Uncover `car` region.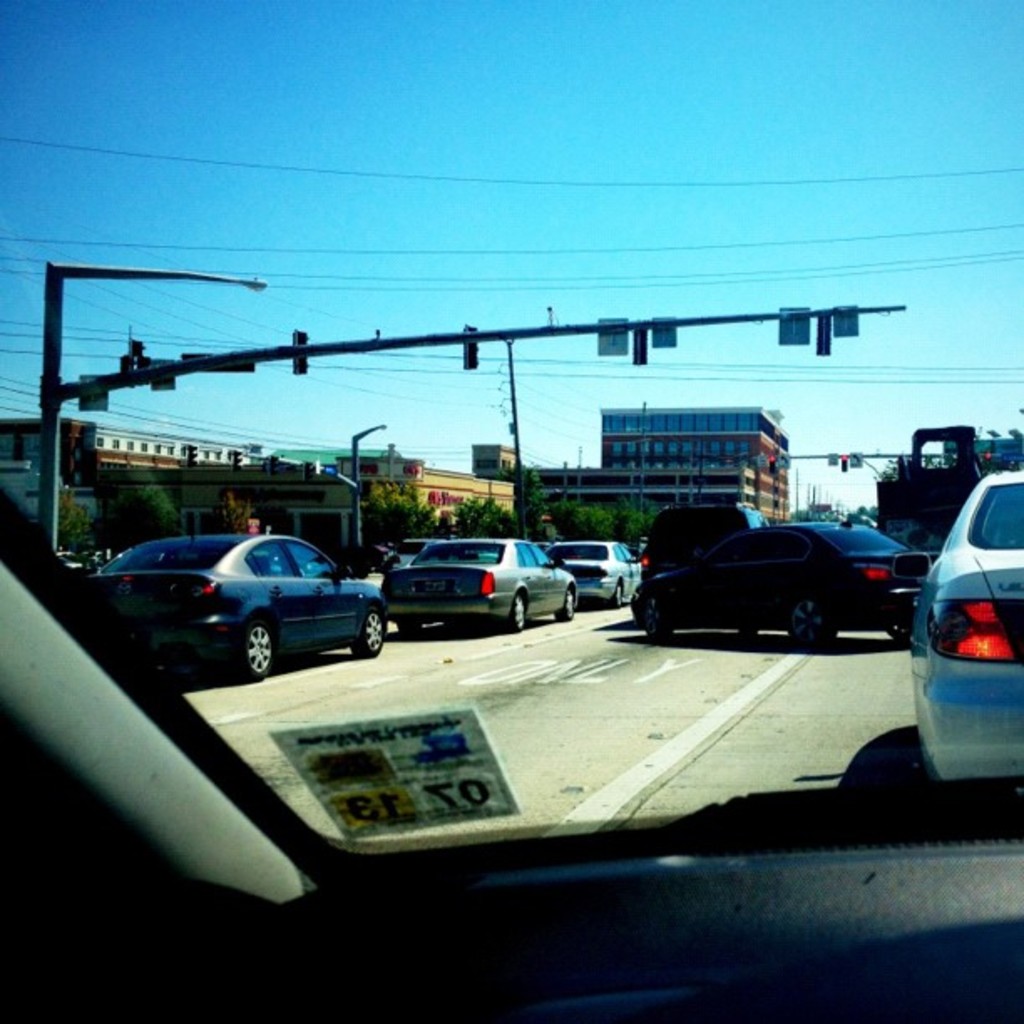
Uncovered: detection(136, 530, 395, 676).
